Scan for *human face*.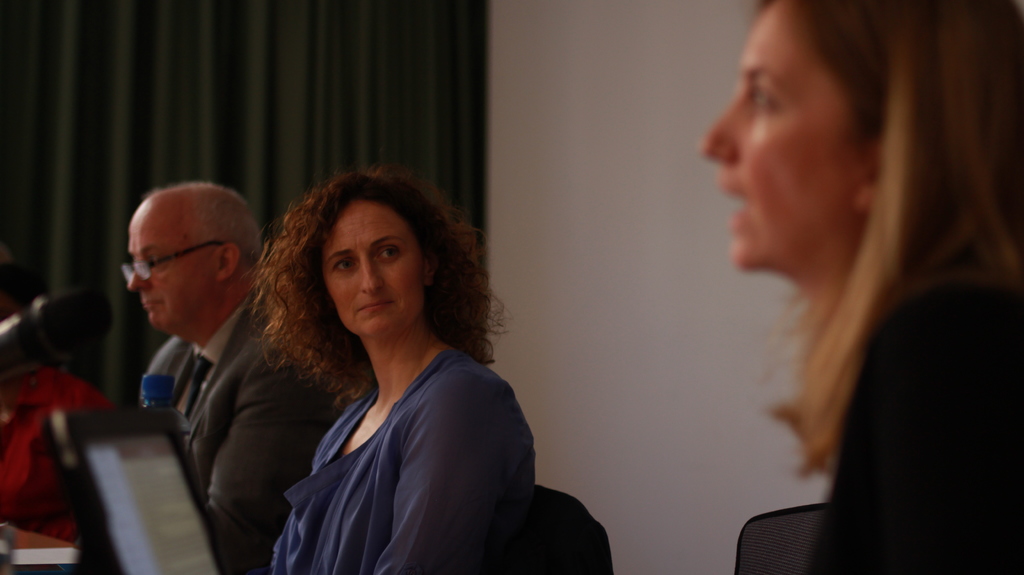
Scan result: crop(321, 204, 424, 335).
